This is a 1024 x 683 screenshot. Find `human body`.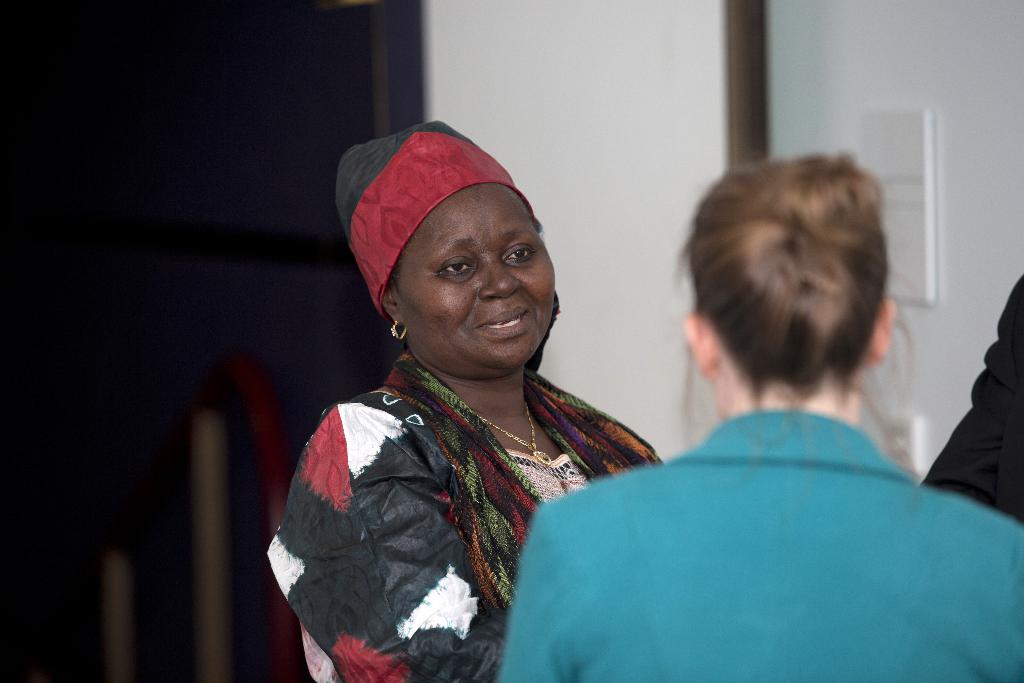
Bounding box: x1=916 y1=274 x2=1023 y2=525.
